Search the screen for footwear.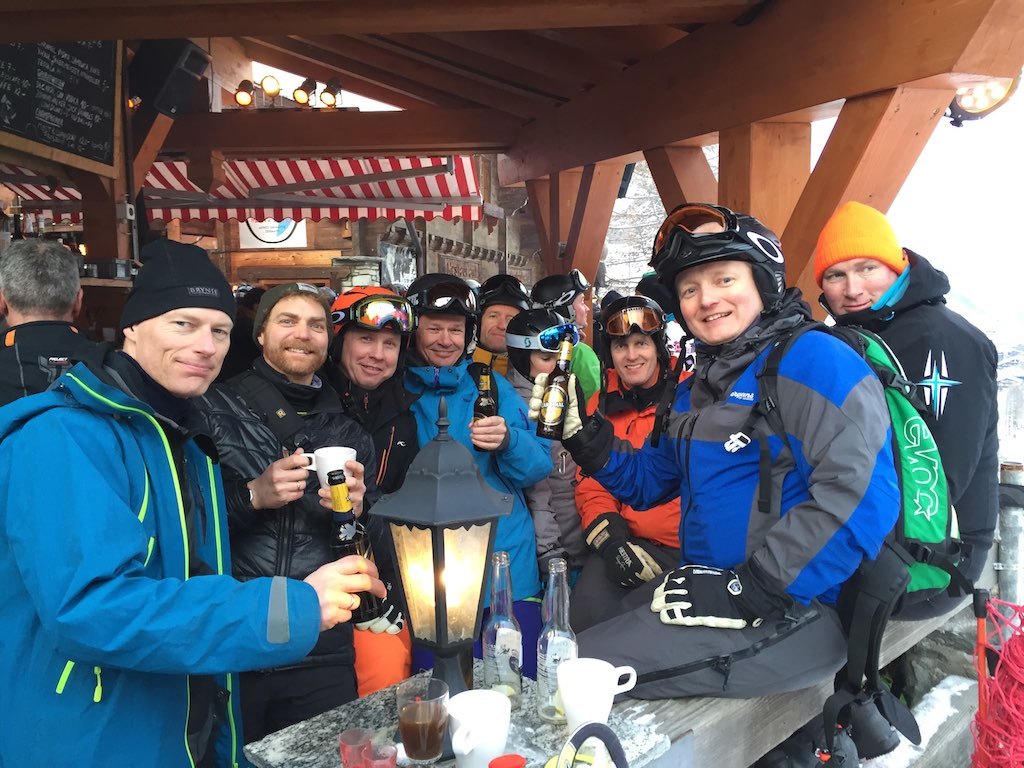
Found at 842/695/899/758.
